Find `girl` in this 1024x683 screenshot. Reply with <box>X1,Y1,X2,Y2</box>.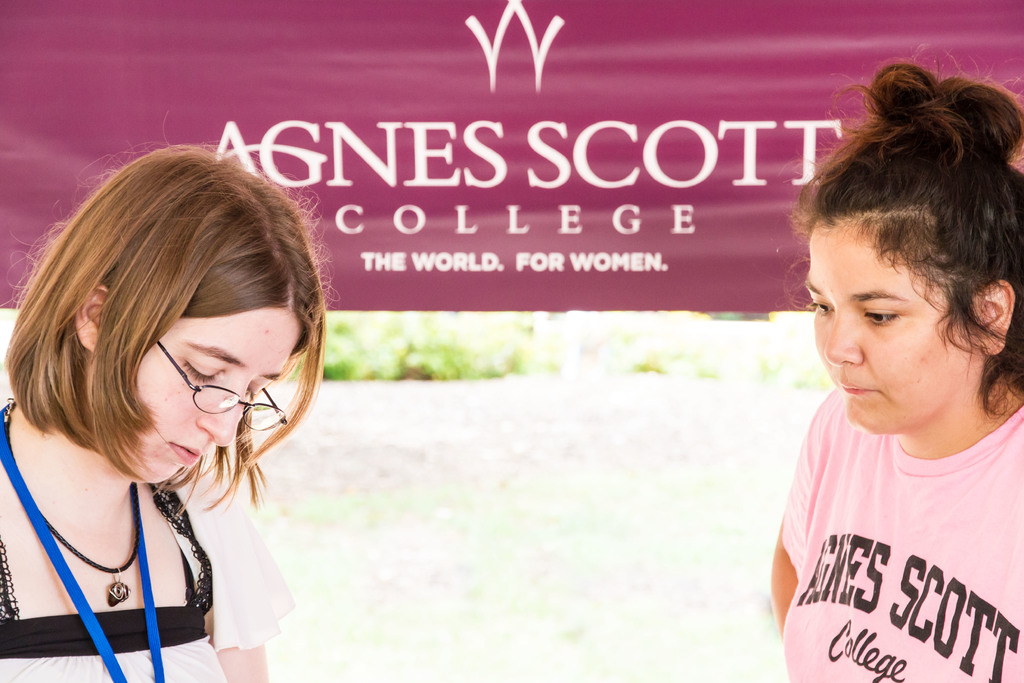
<box>0,114,339,682</box>.
